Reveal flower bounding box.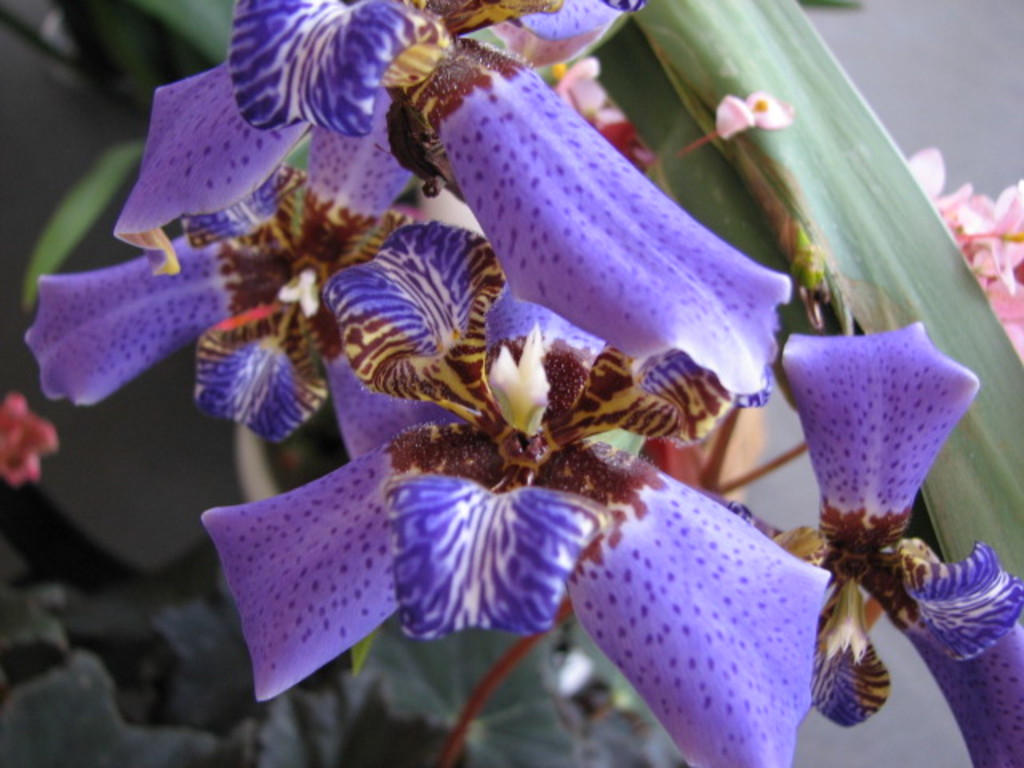
Revealed: 683 317 1022 731.
